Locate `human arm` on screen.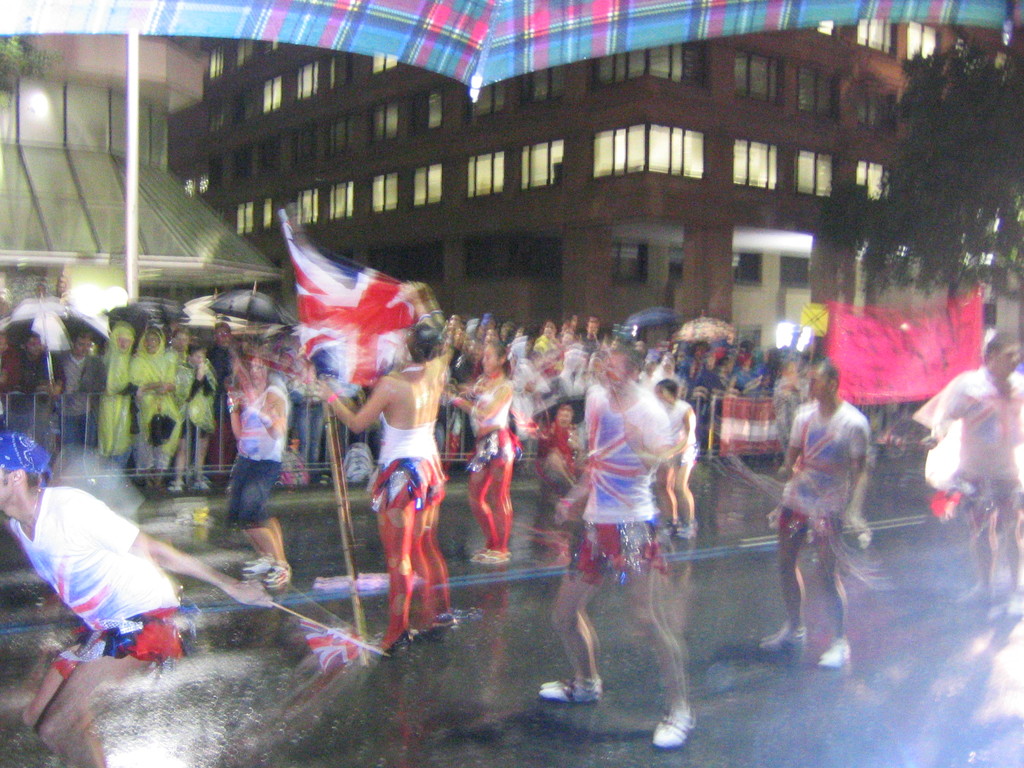
On screen at 833/413/880/552.
